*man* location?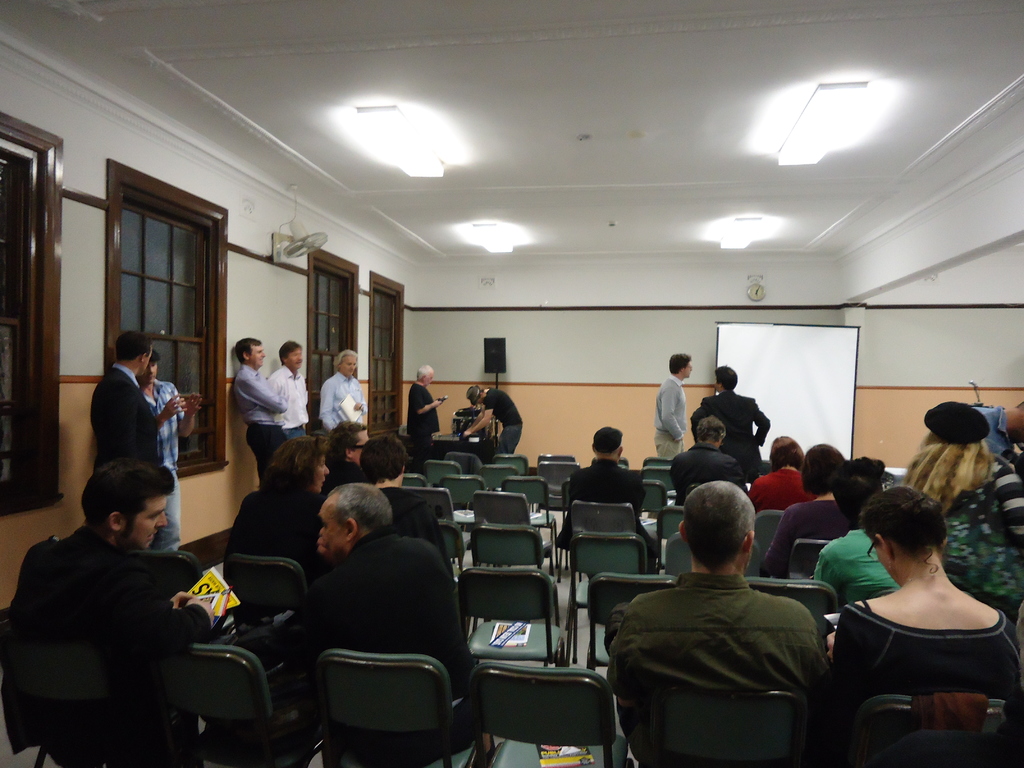
[left=358, top=437, right=461, bottom=573]
